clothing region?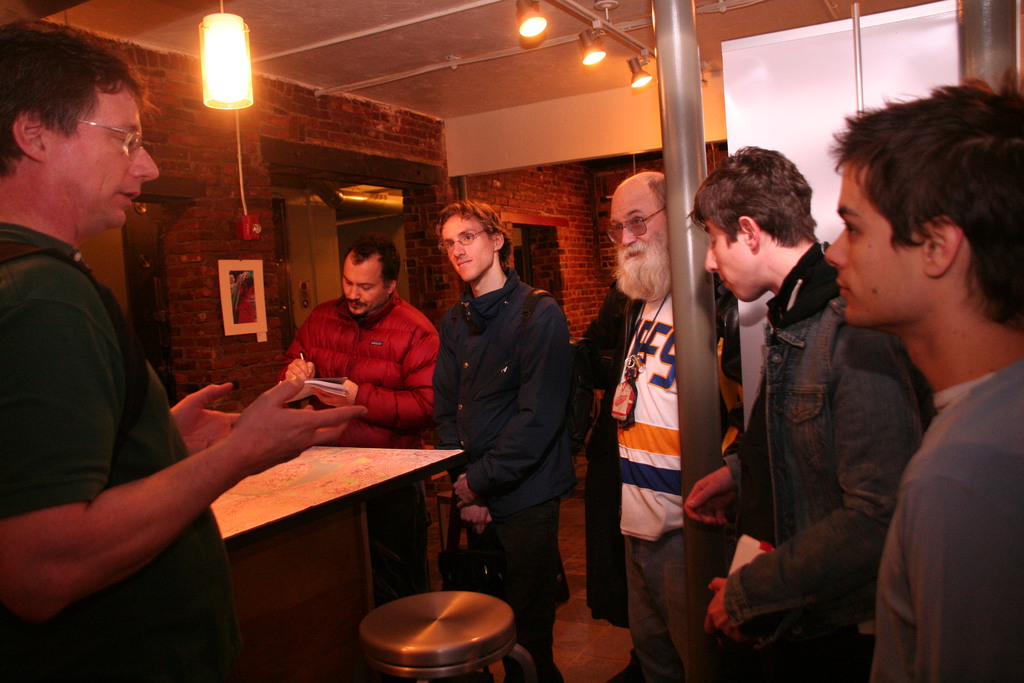
bbox=(872, 352, 1023, 682)
